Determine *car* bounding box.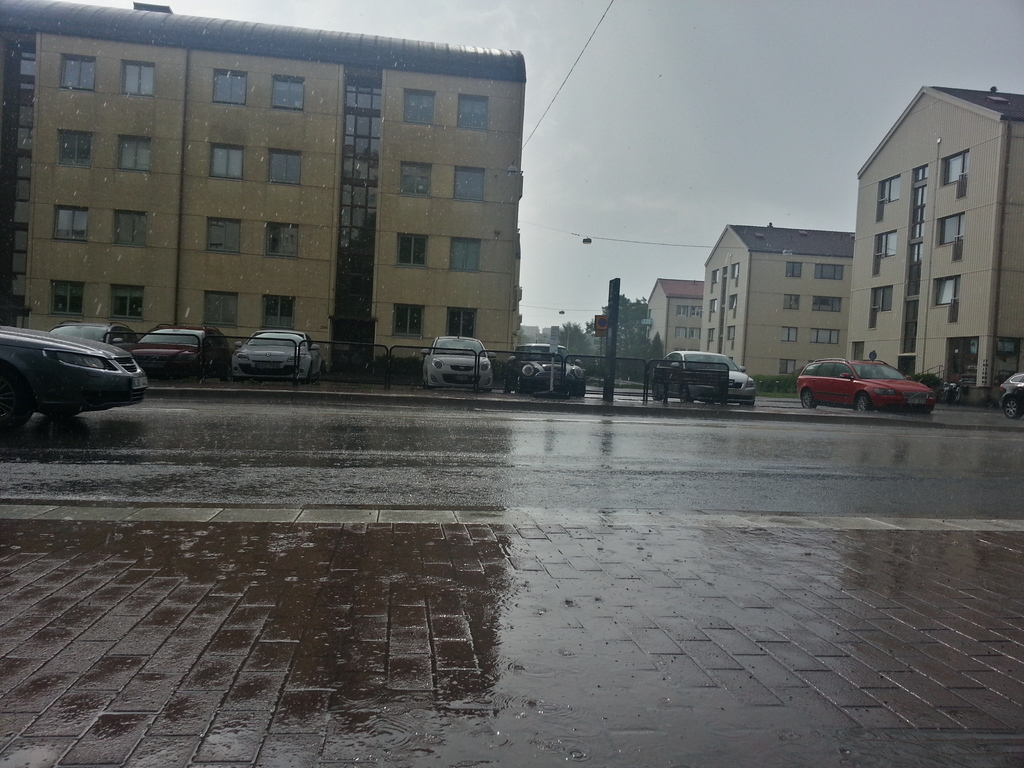
Determined: region(236, 328, 329, 387).
